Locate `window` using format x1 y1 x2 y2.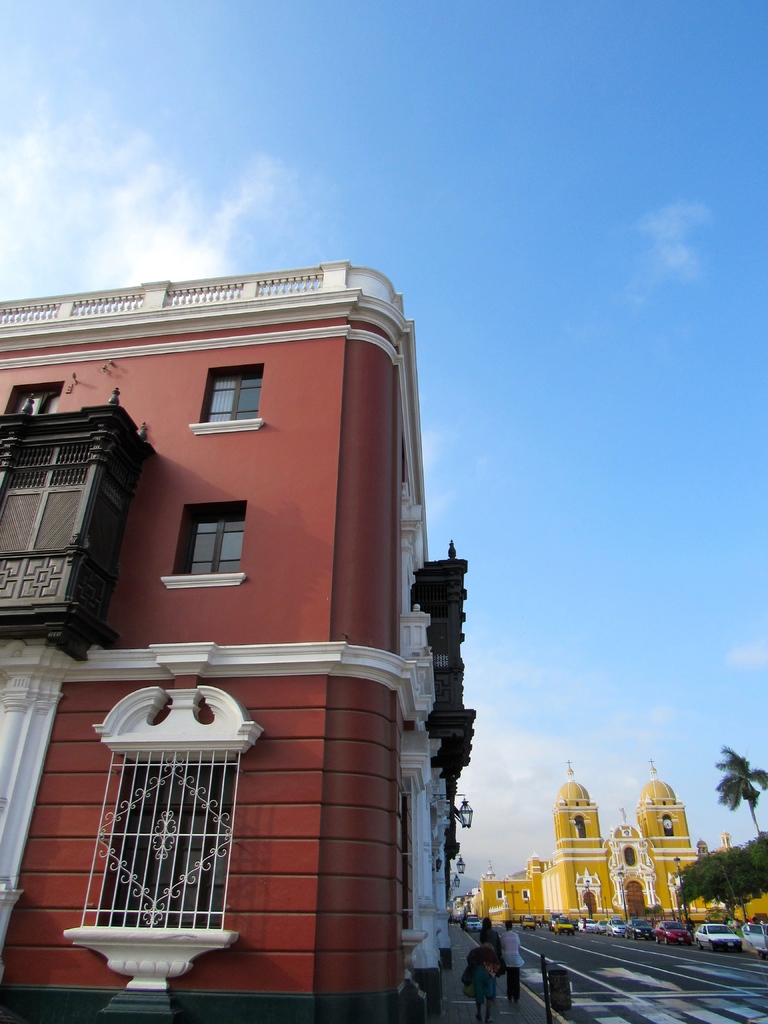
186 355 269 437.
